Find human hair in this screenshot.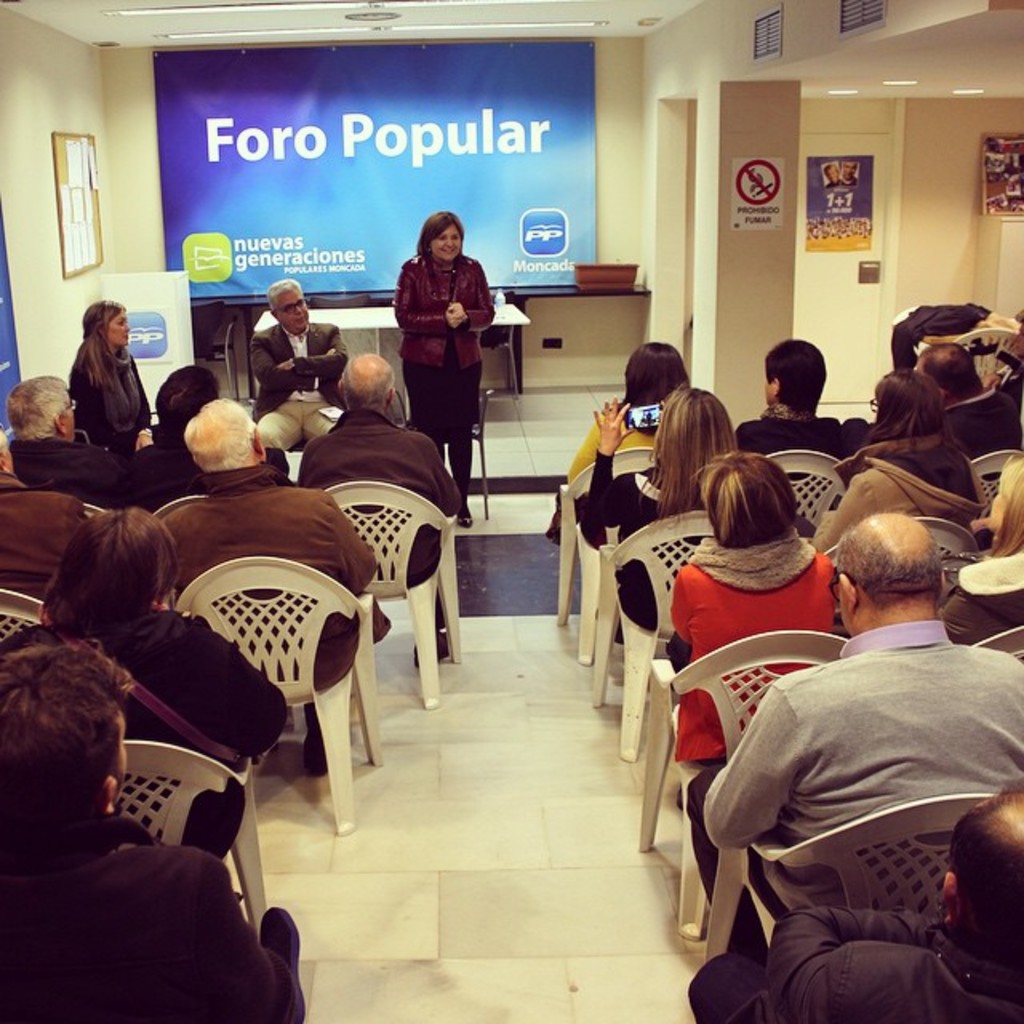
The bounding box for human hair is box=[989, 453, 1022, 558].
